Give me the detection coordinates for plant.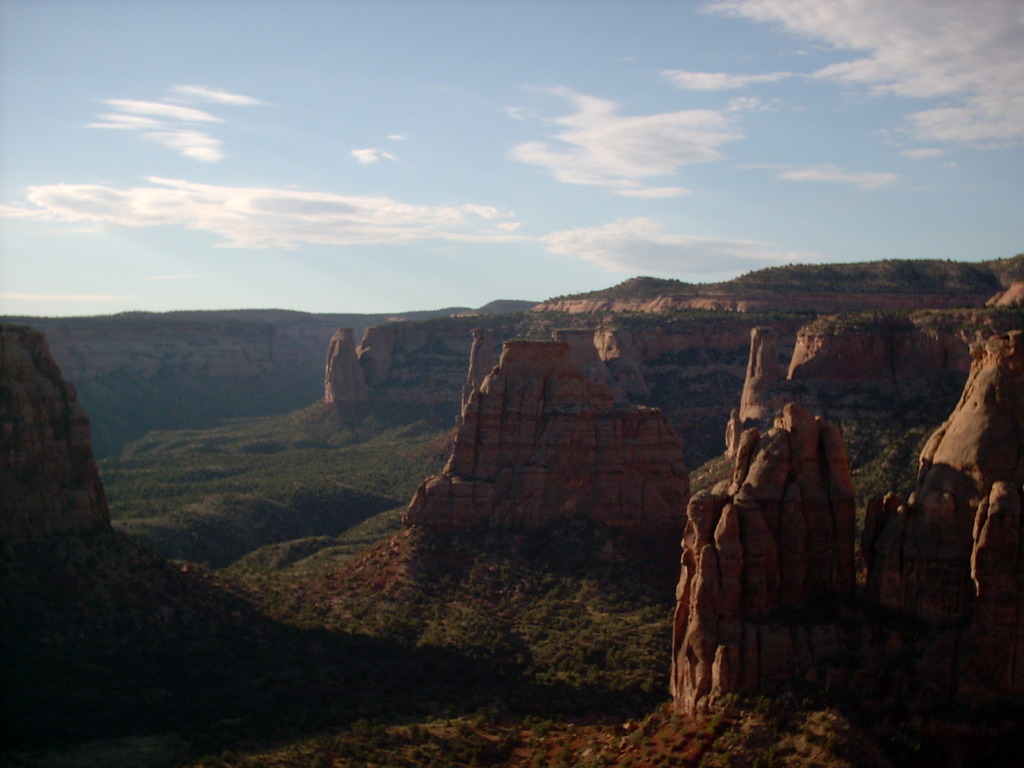
<bbox>820, 714, 838, 755</bbox>.
